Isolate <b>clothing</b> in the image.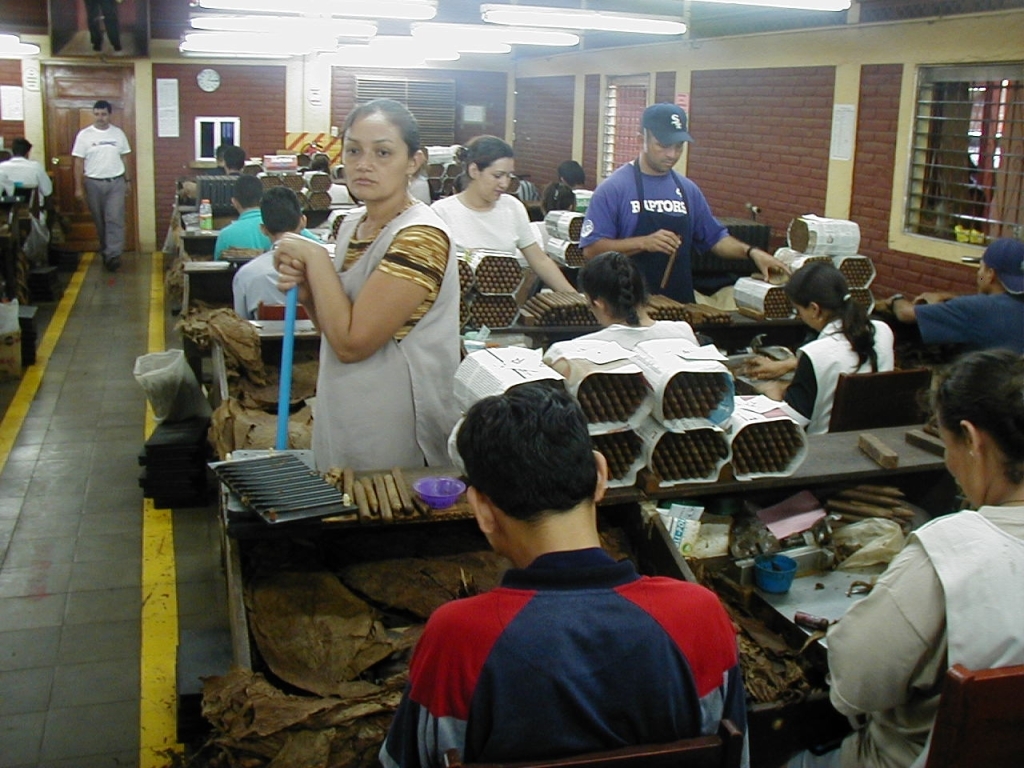
Isolated region: bbox(325, 197, 456, 474).
